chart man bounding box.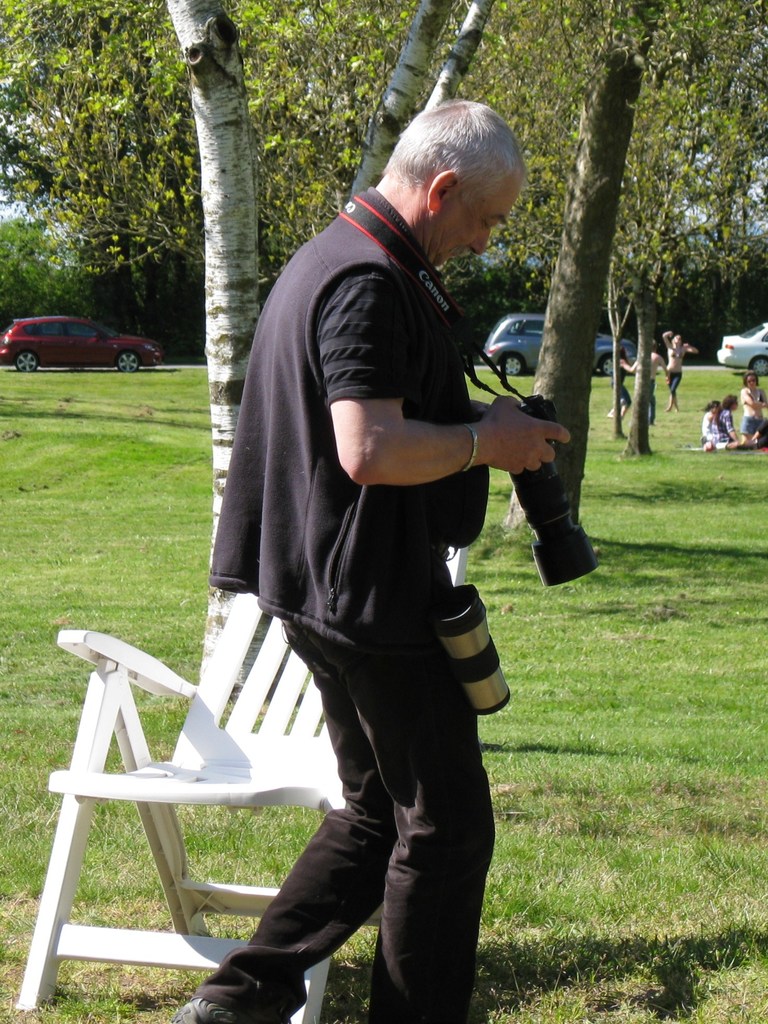
Charted: bbox=[719, 394, 742, 447].
